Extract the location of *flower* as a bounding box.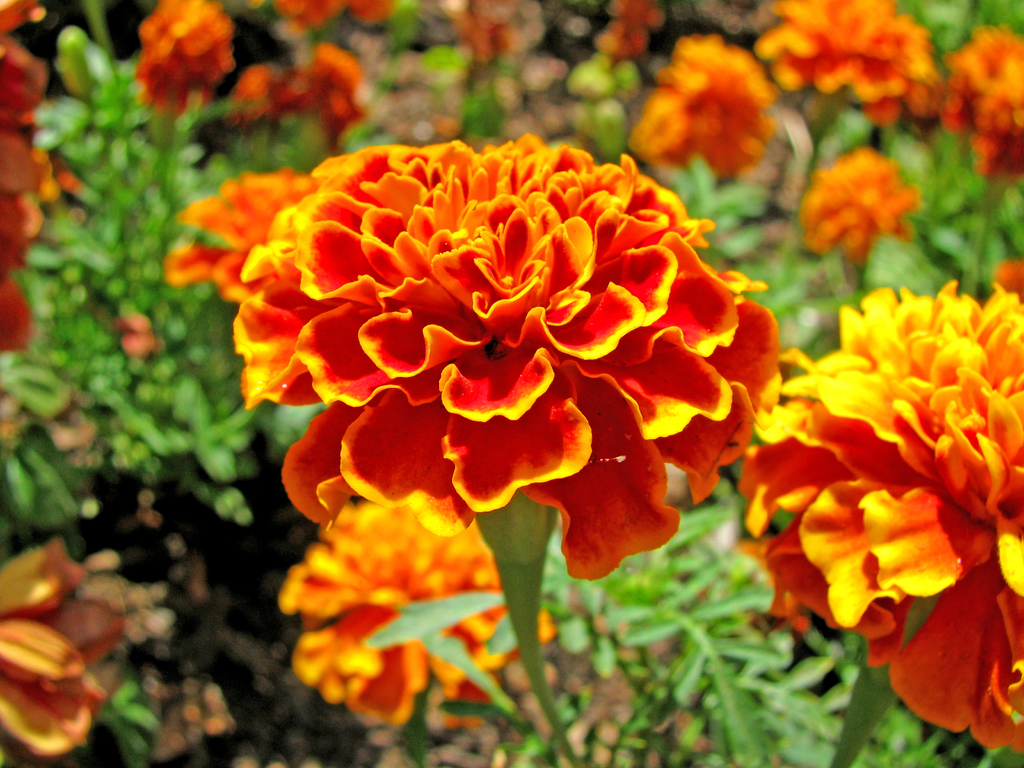
[left=744, top=4, right=946, bottom=122].
